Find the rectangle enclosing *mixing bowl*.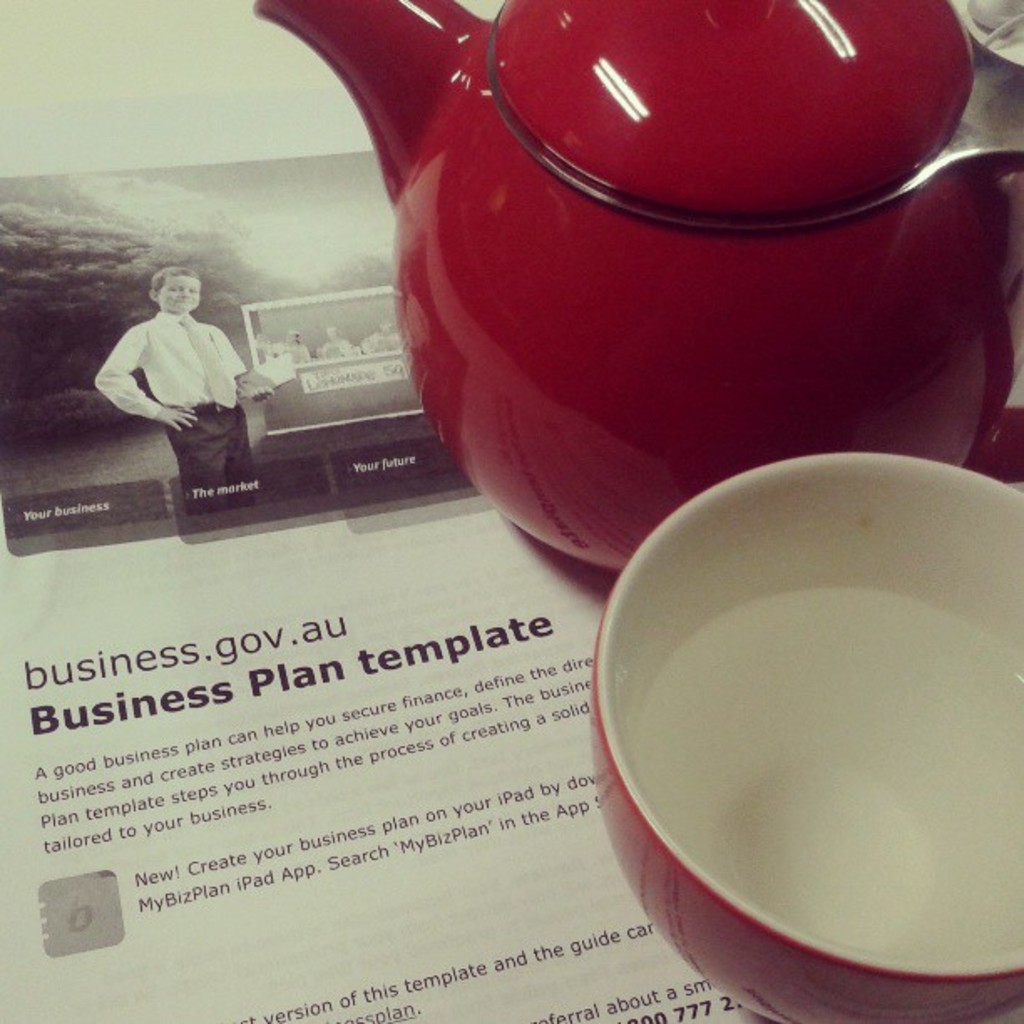
bbox=[599, 433, 1009, 1023].
